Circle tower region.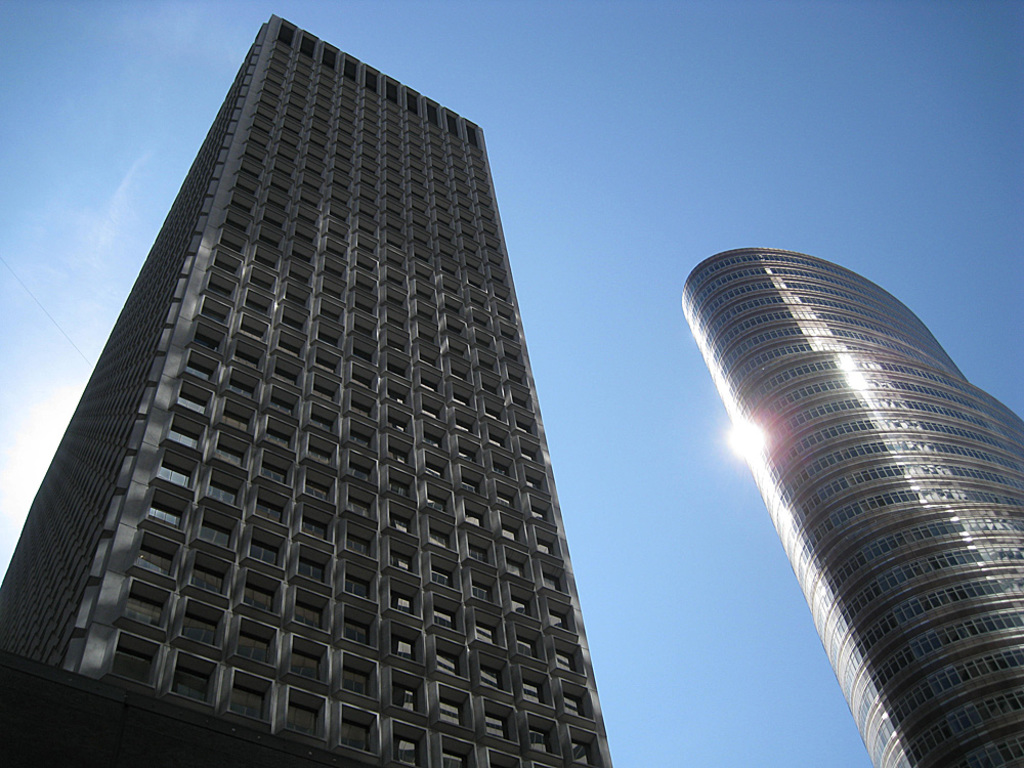
Region: region(0, 37, 641, 756).
